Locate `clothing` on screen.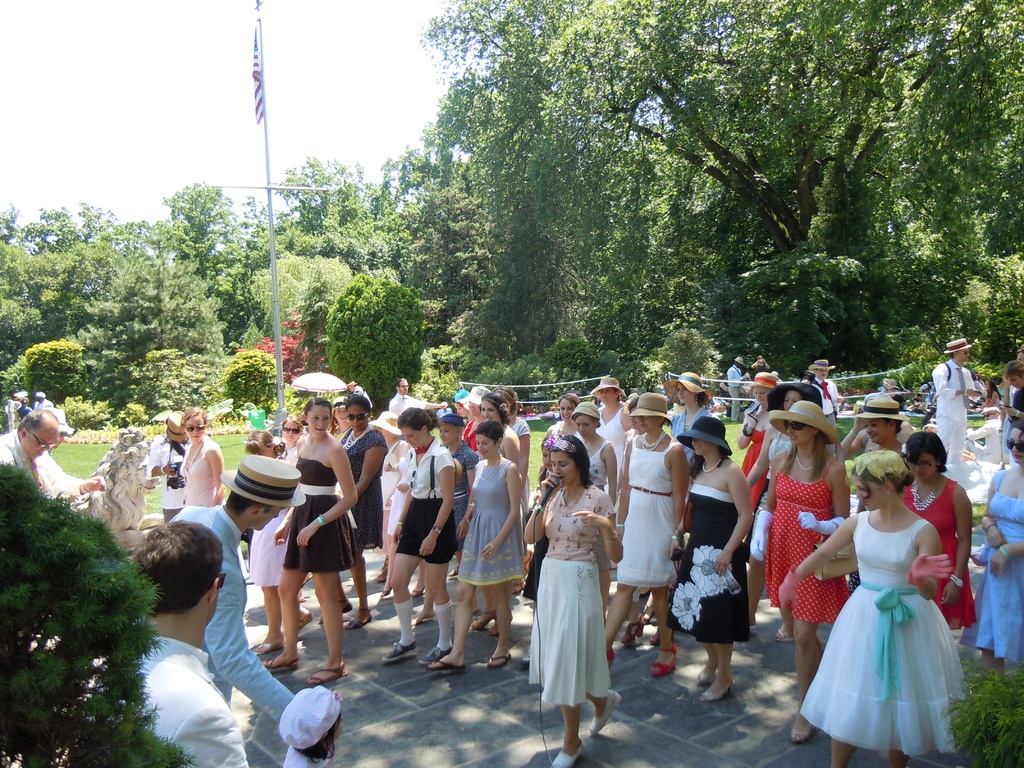
On screen at region(247, 513, 285, 582).
